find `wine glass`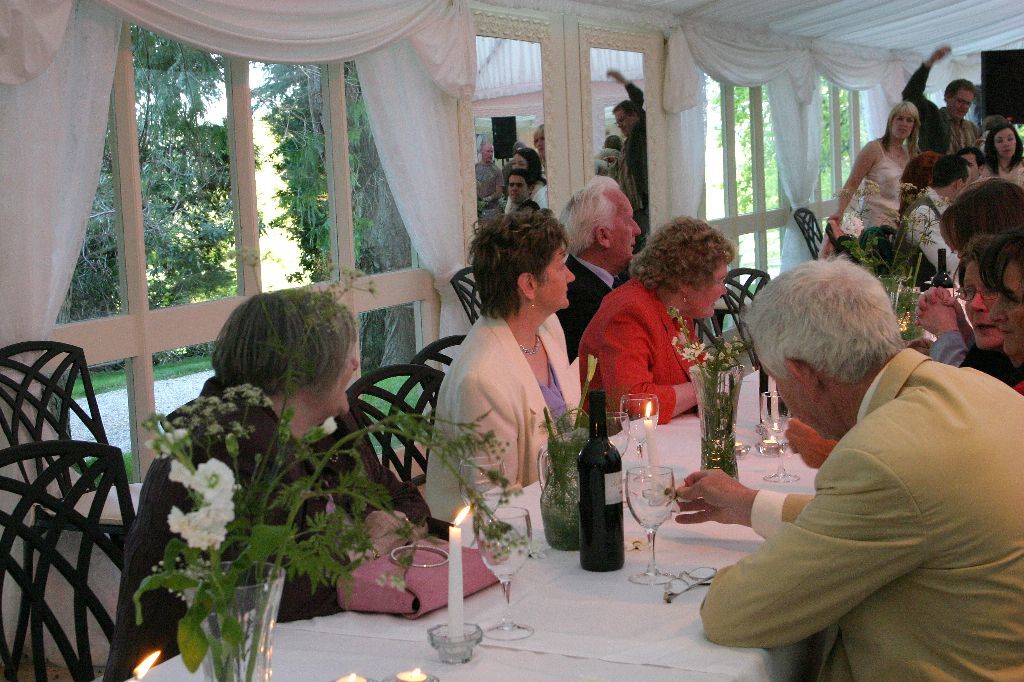
474:506:529:640
